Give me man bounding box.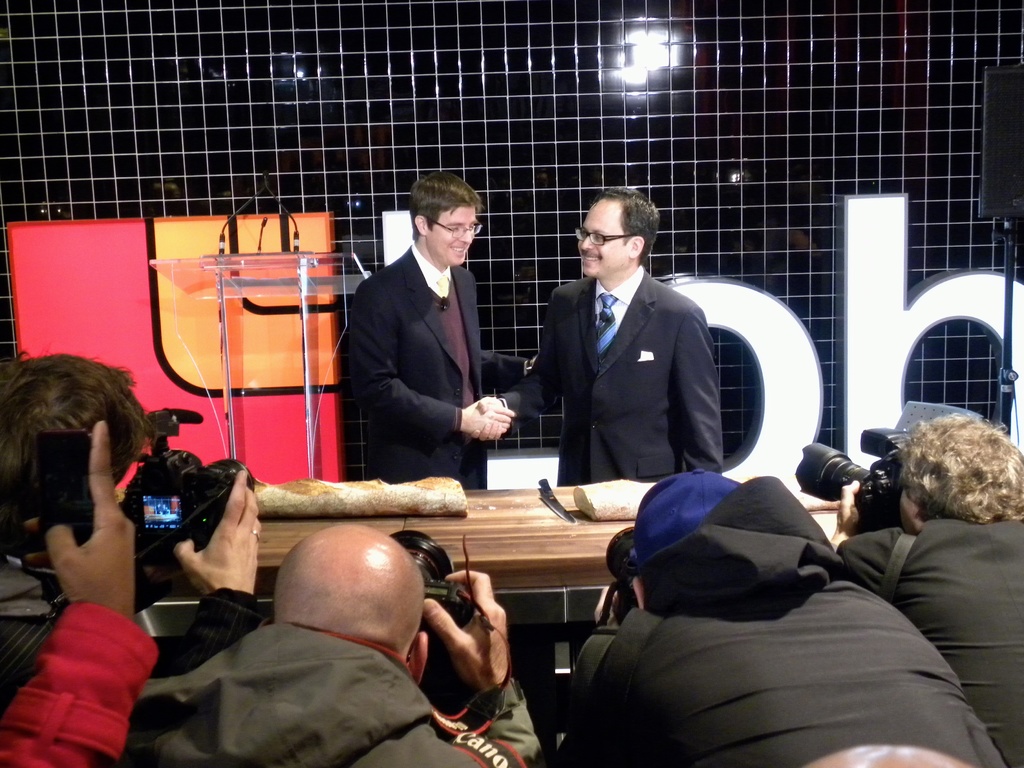
bbox=(116, 519, 546, 767).
